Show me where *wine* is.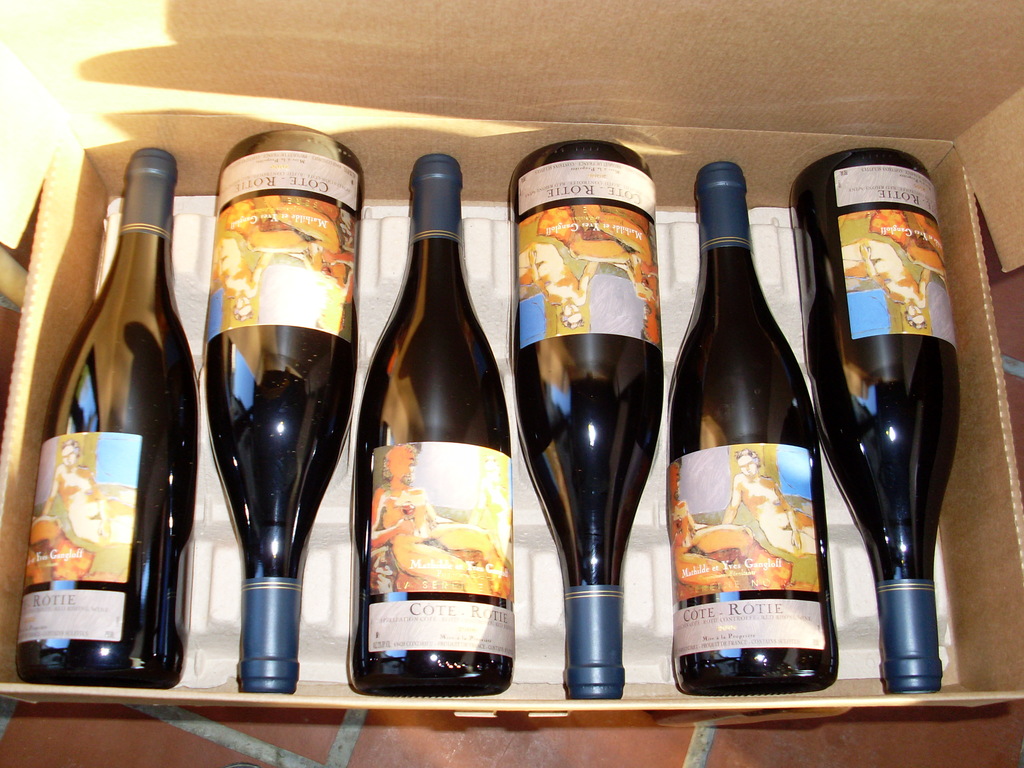
*wine* is at 200,120,360,692.
